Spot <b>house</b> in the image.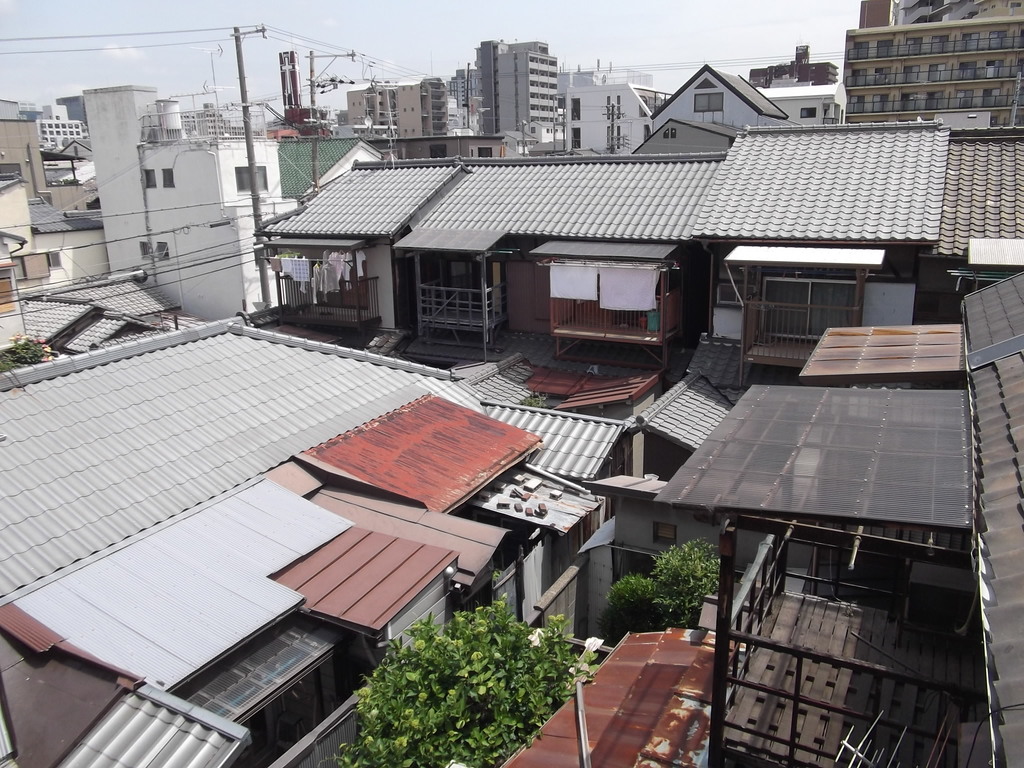
<b>house</b> found at left=743, top=44, right=854, bottom=135.
